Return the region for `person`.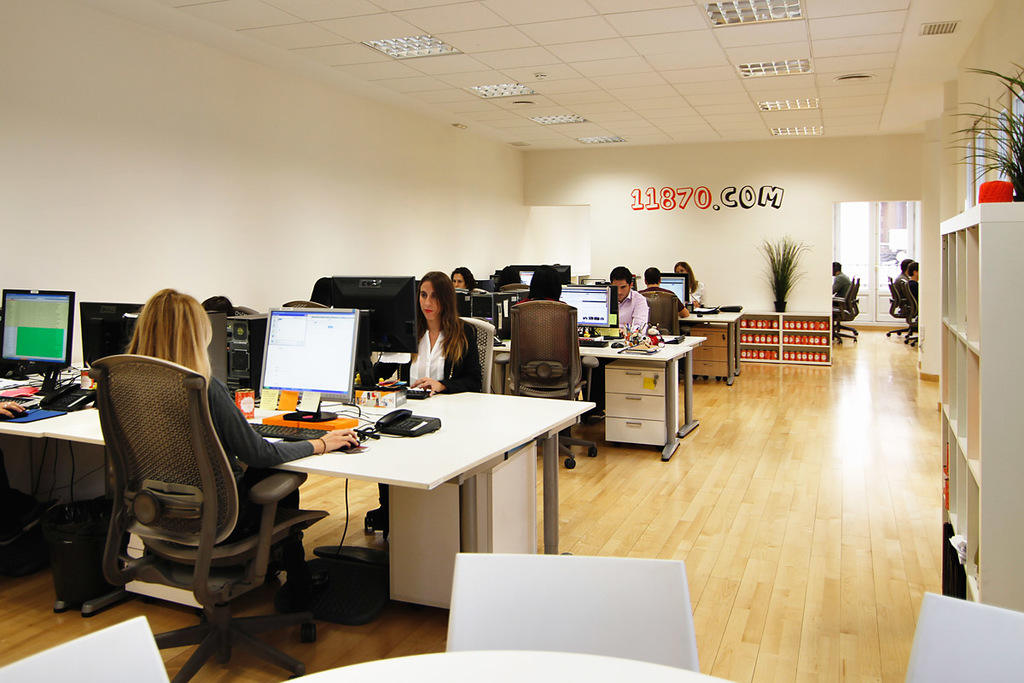
locate(672, 260, 701, 313).
